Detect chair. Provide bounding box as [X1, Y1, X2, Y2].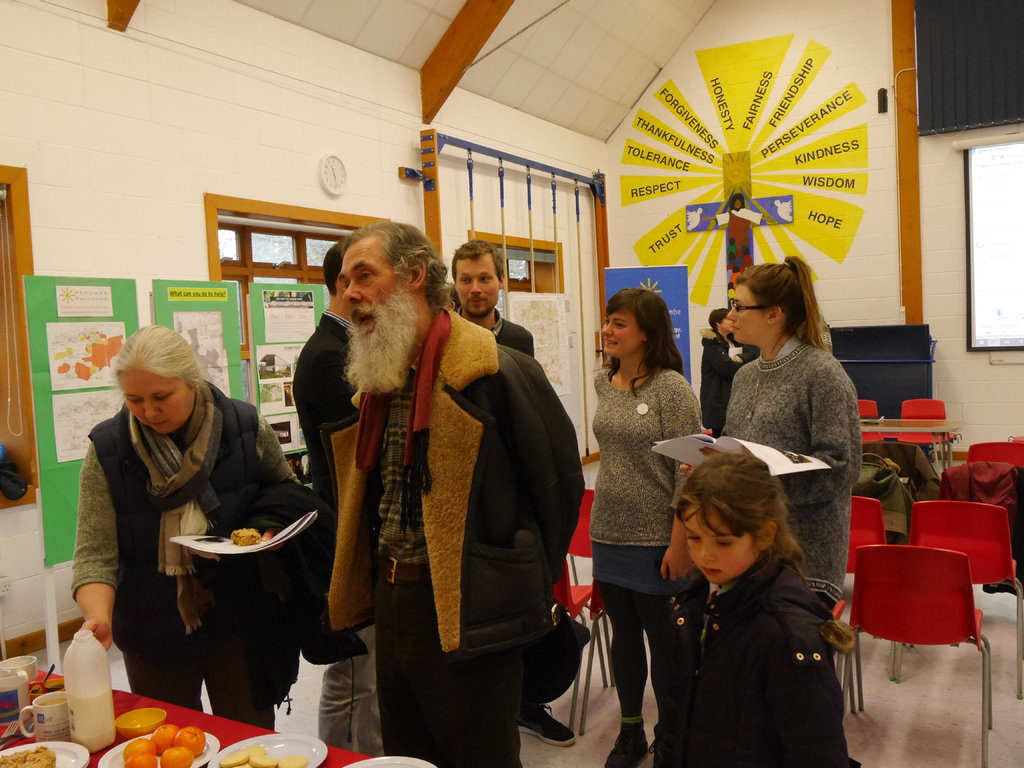
[849, 496, 890, 575].
